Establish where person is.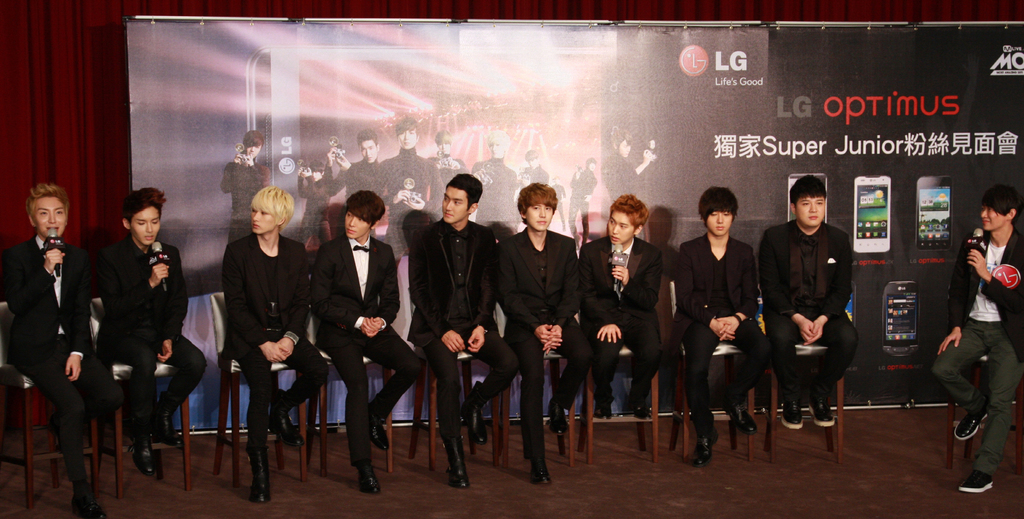
Established at 1/183/102/516.
